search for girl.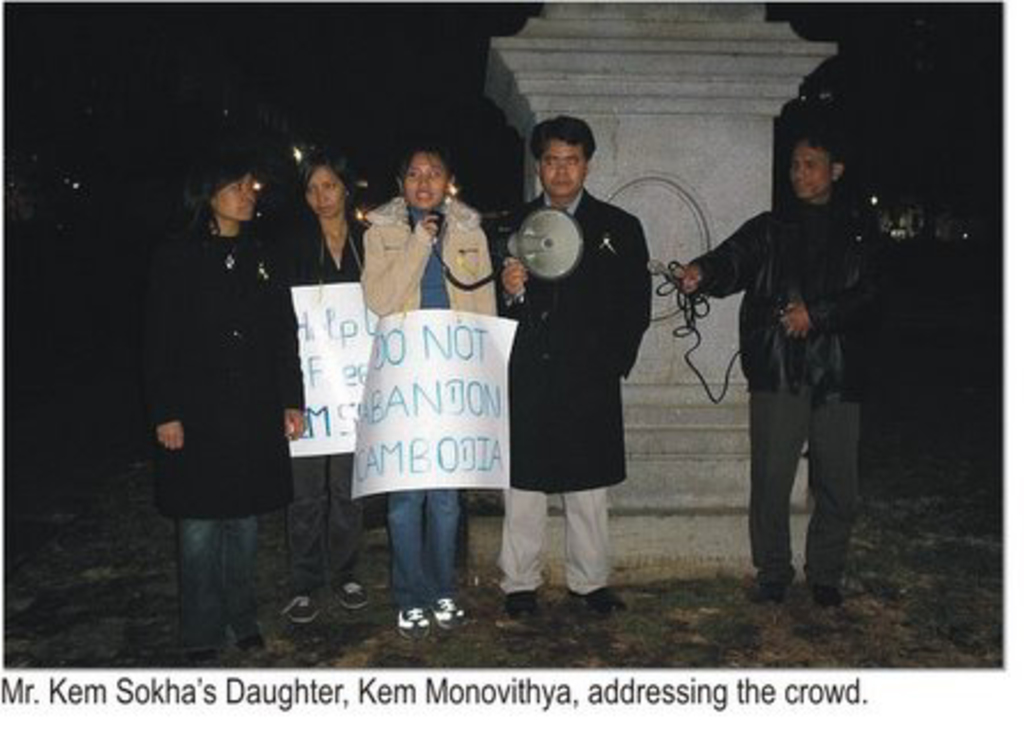
Found at [142, 161, 305, 684].
